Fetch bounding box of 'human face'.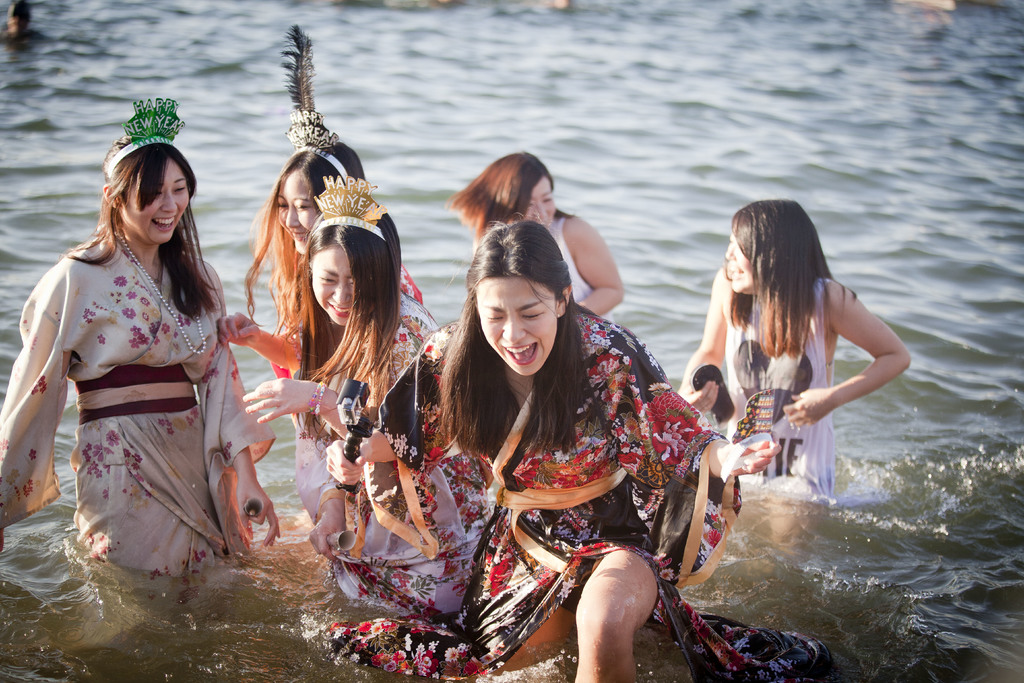
Bbox: region(310, 250, 355, 325).
